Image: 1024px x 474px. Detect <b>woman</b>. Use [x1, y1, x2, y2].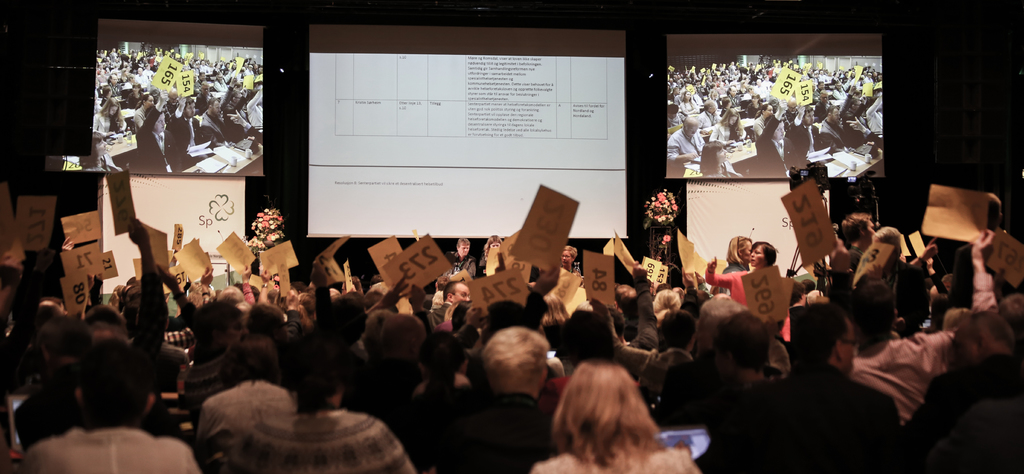
[896, 228, 997, 379].
